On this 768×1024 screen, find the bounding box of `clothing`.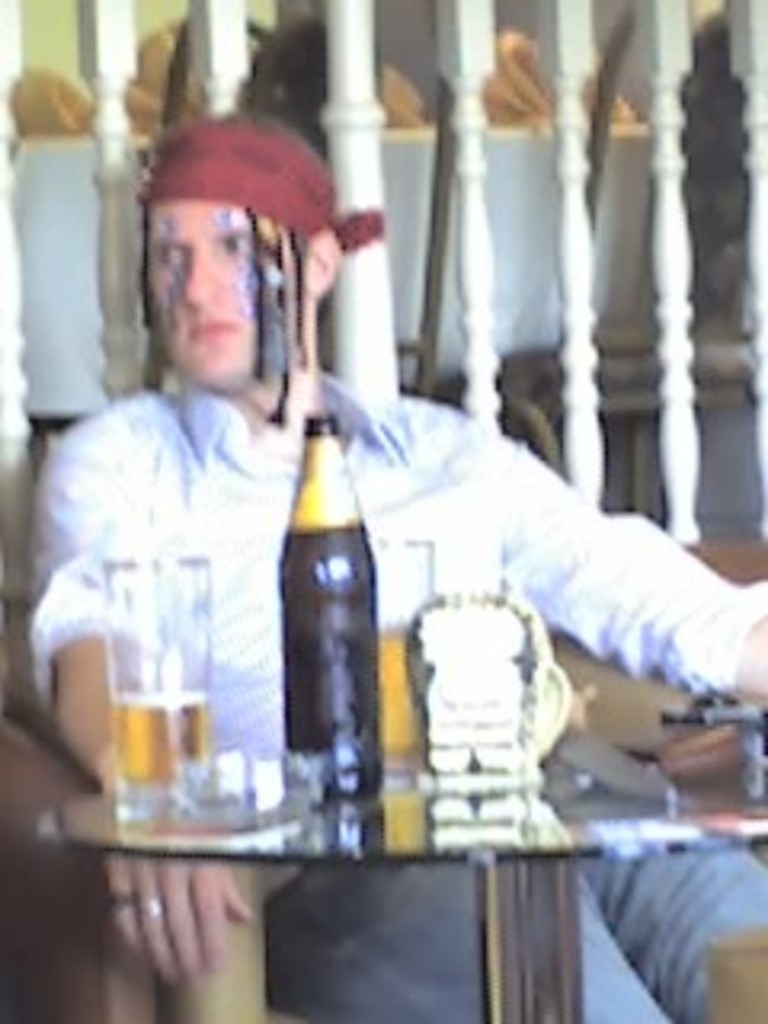
Bounding box: region(32, 365, 765, 1021).
